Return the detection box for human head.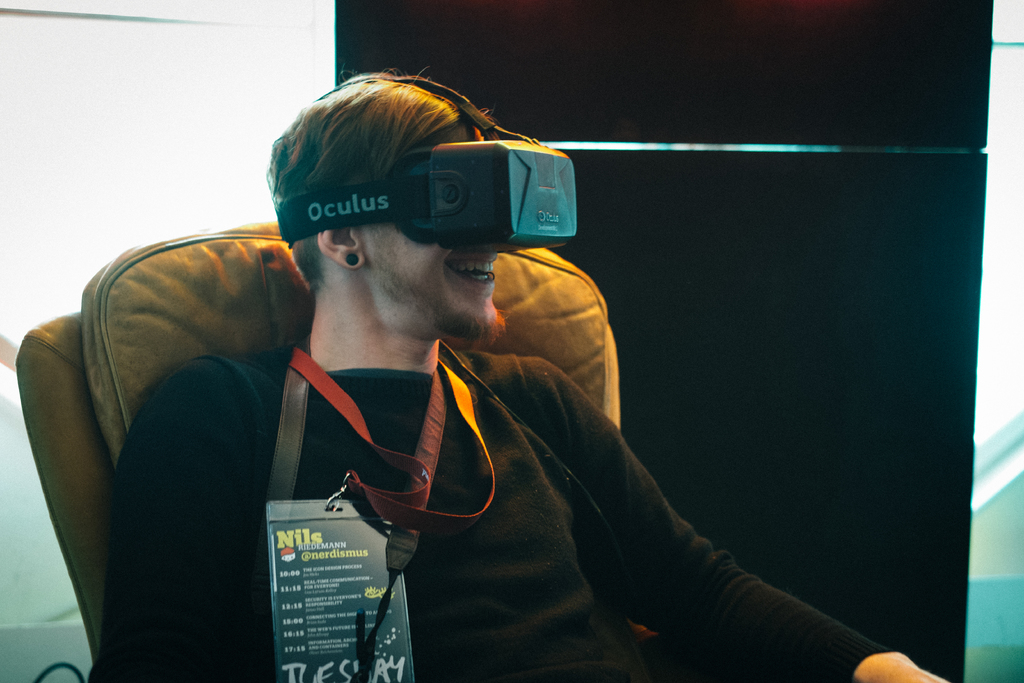
x1=268, y1=74, x2=504, y2=342.
